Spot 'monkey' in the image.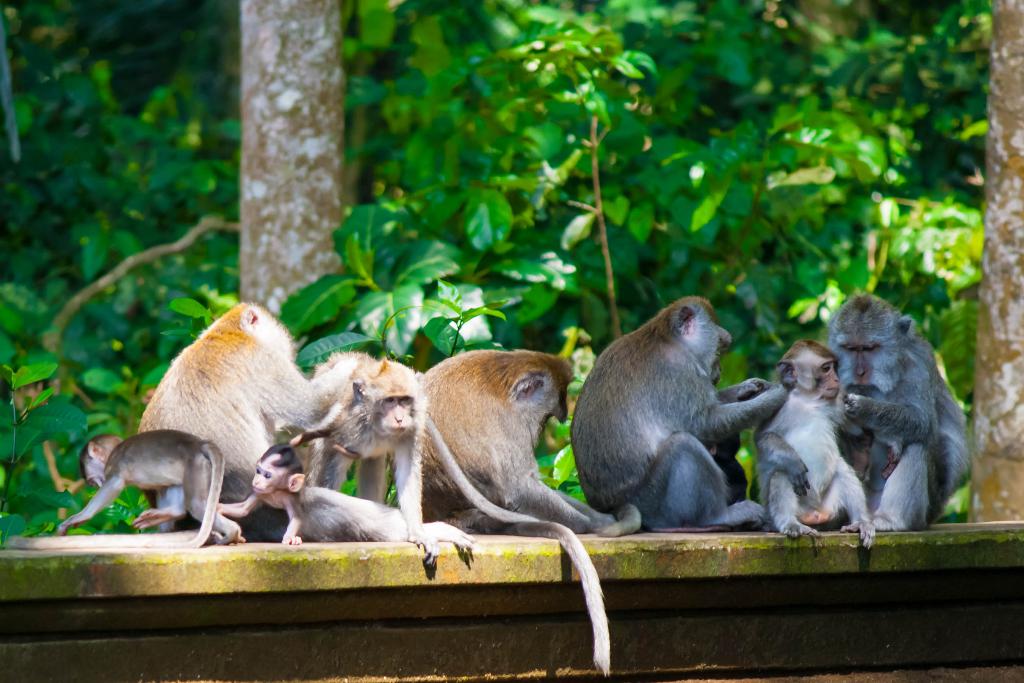
'monkey' found at l=821, t=290, r=986, b=534.
